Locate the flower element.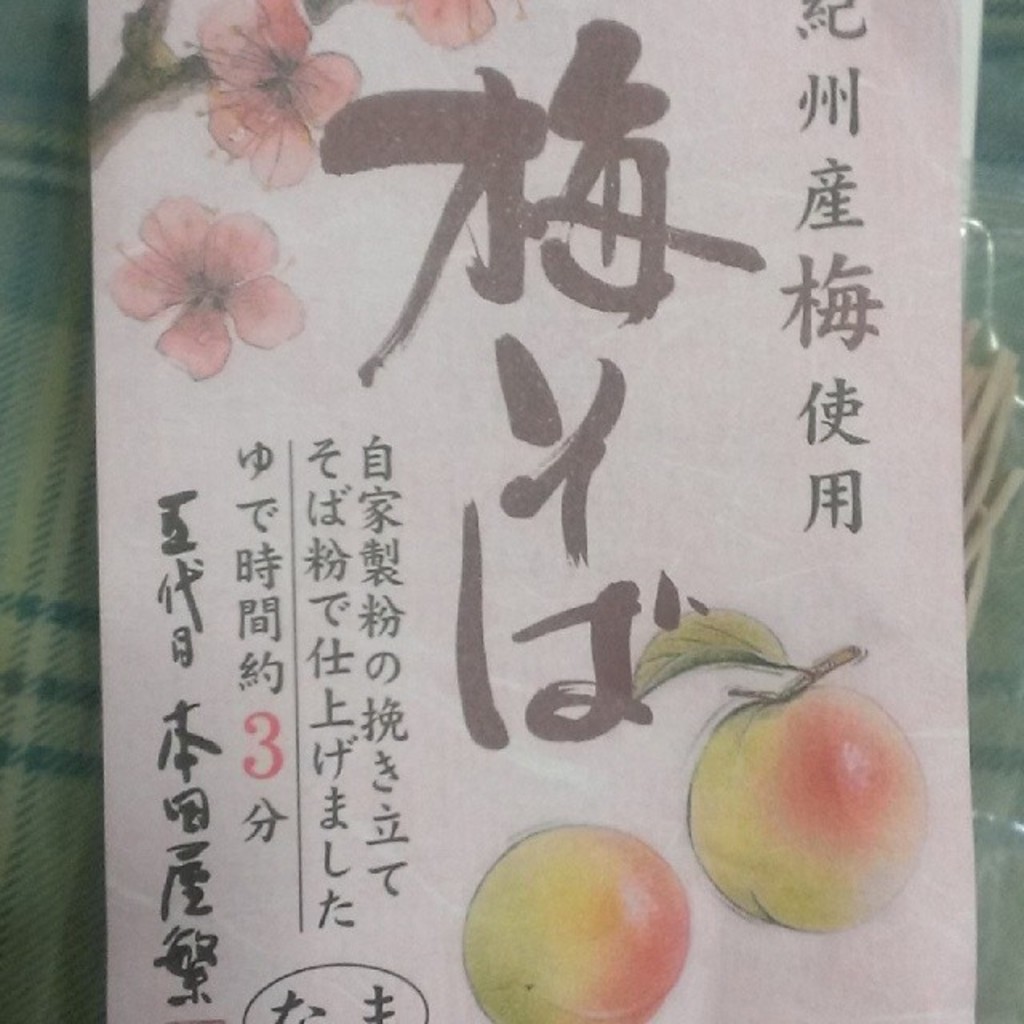
Element bbox: x1=181, y1=0, x2=363, y2=192.
